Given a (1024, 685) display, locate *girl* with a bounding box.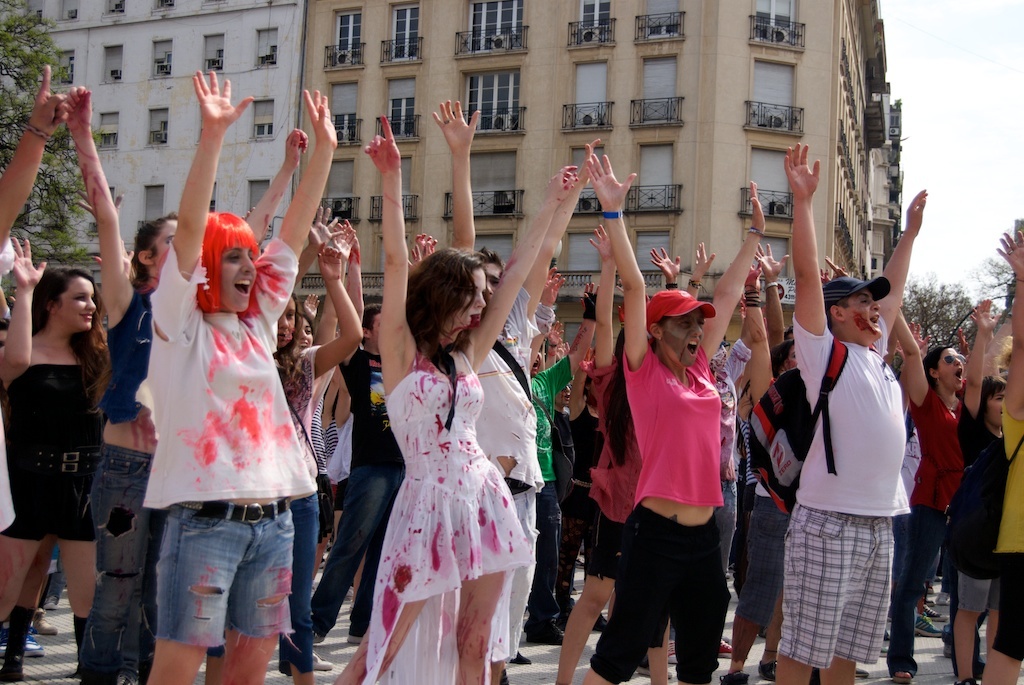
Located: l=272, t=226, r=361, b=681.
